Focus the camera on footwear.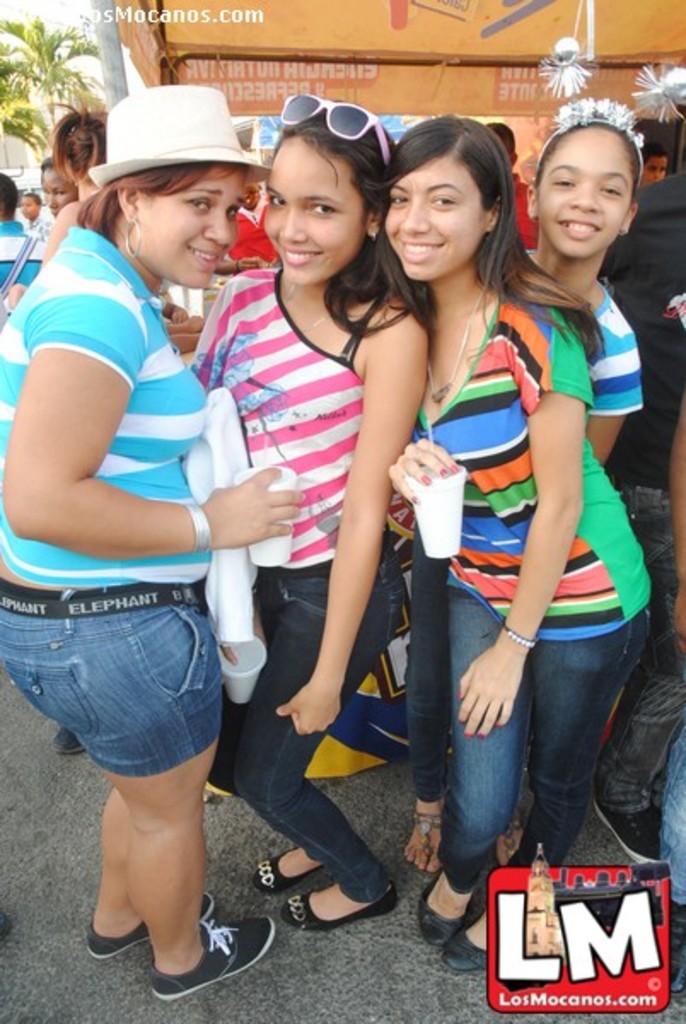
Focus region: box=[592, 795, 660, 872].
